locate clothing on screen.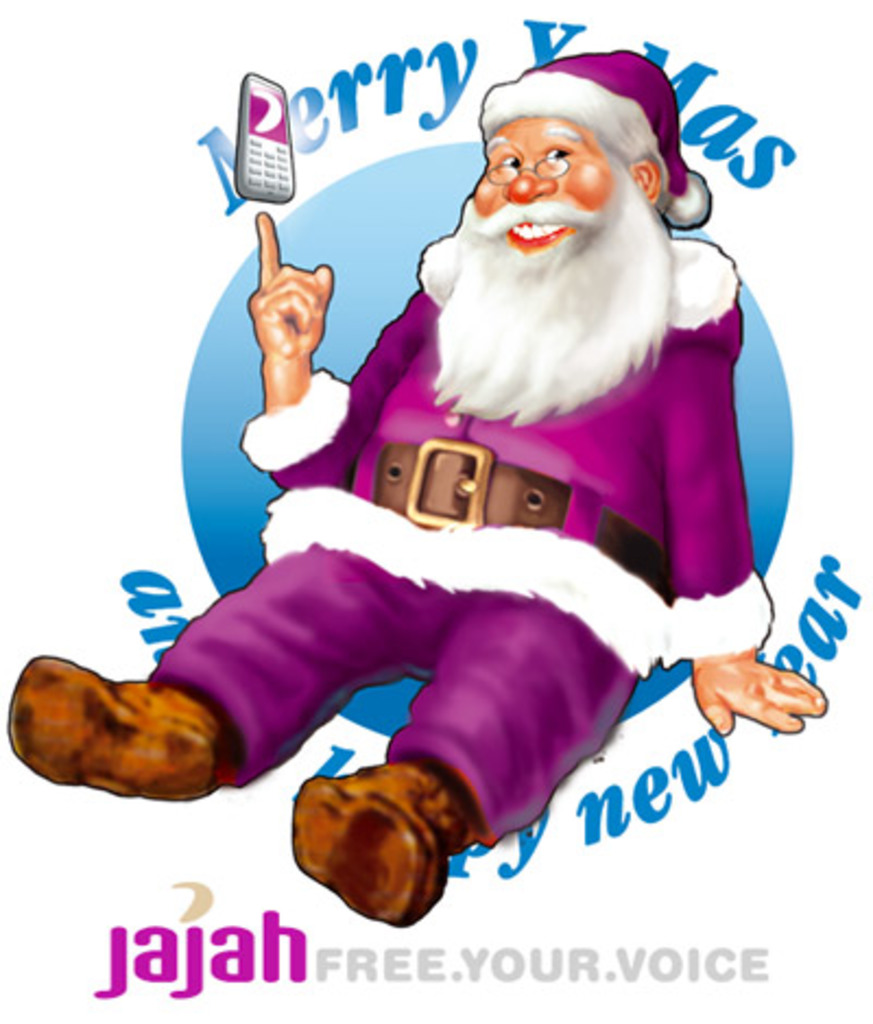
On screen at <box>153,227,770,847</box>.
